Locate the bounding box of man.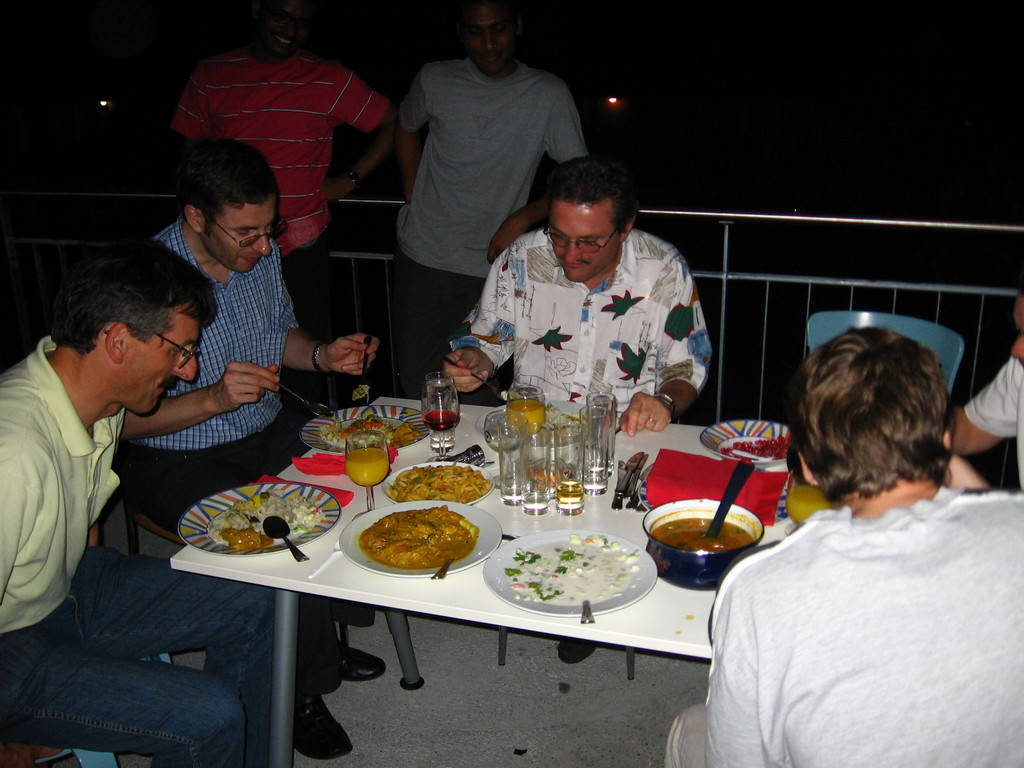
Bounding box: bbox=[132, 145, 381, 755].
